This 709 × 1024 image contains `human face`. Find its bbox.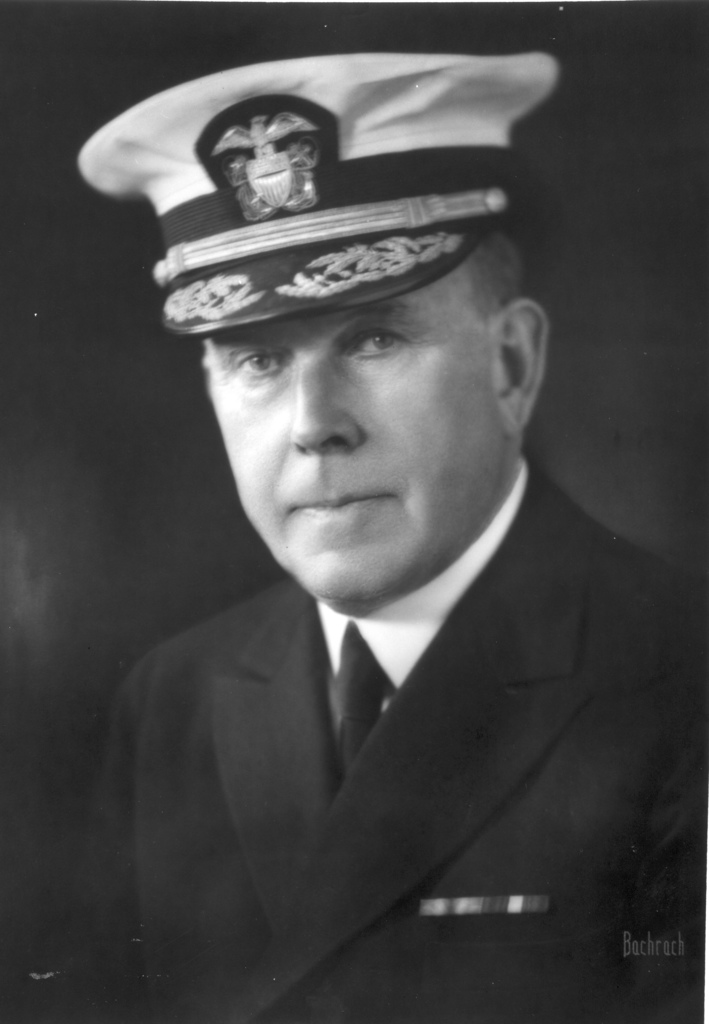
(198,266,504,600).
